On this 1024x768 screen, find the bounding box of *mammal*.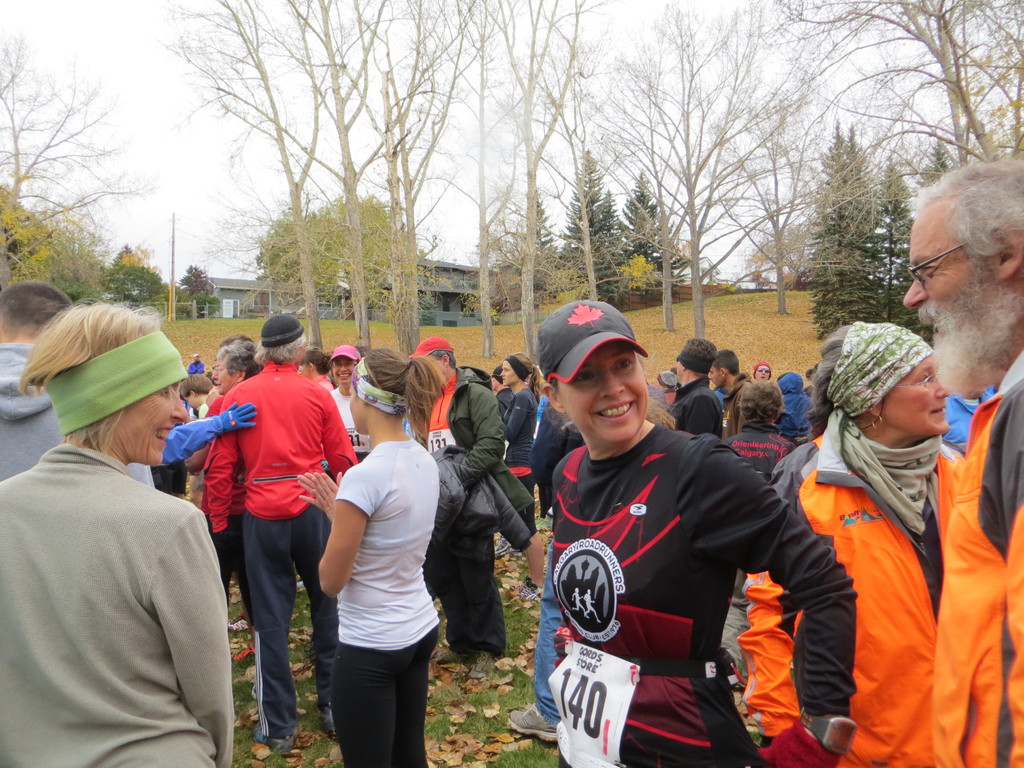
Bounding box: x1=508 y1=404 x2=669 y2=742.
